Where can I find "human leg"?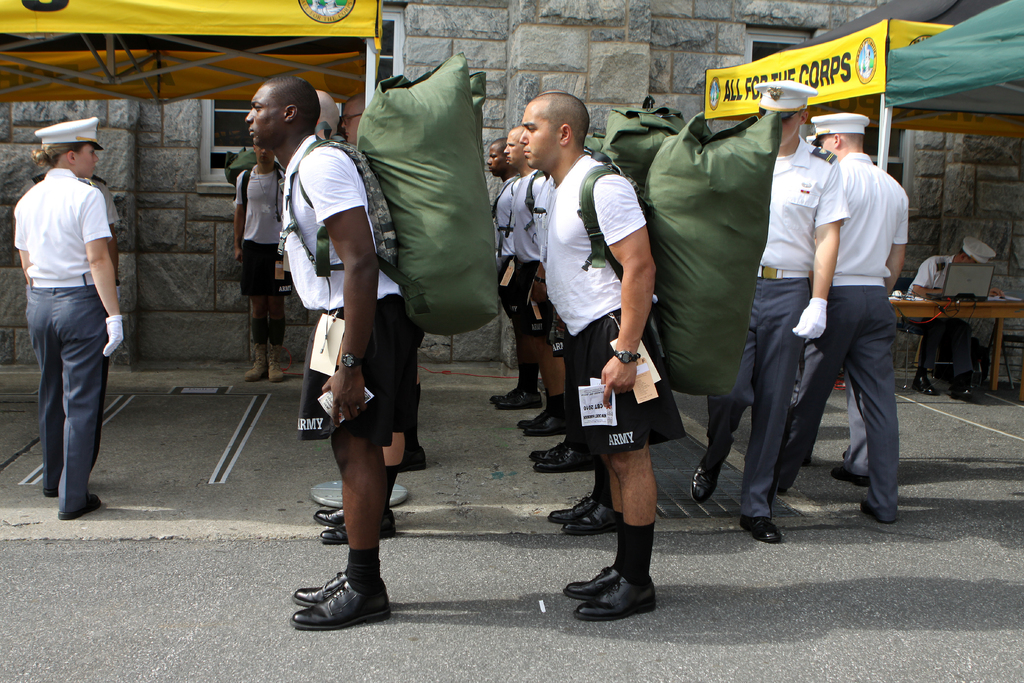
You can find it at <region>52, 279, 101, 522</region>.
